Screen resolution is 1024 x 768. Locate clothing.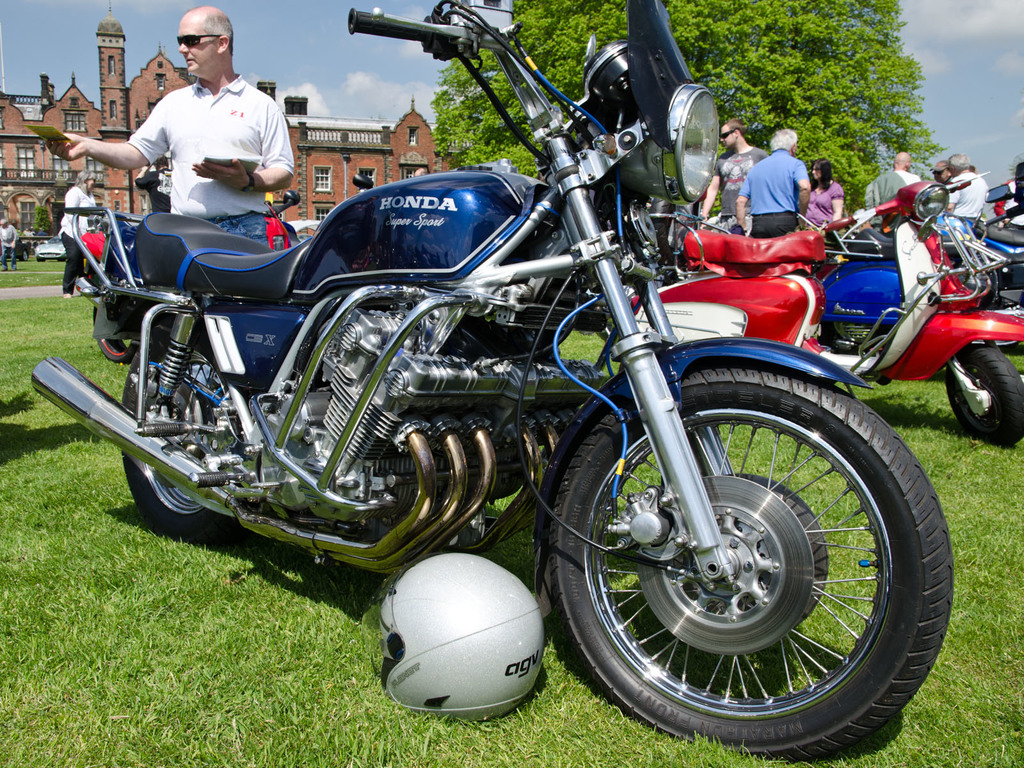
868/164/918/211.
